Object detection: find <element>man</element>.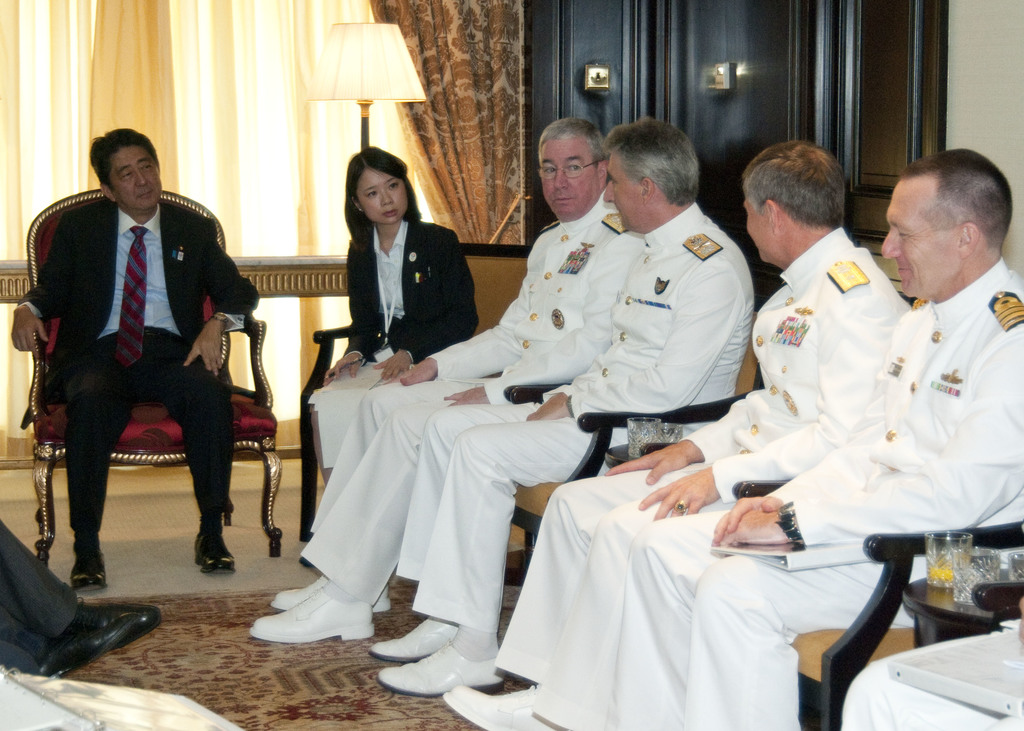
[left=447, top=134, right=918, bottom=730].
